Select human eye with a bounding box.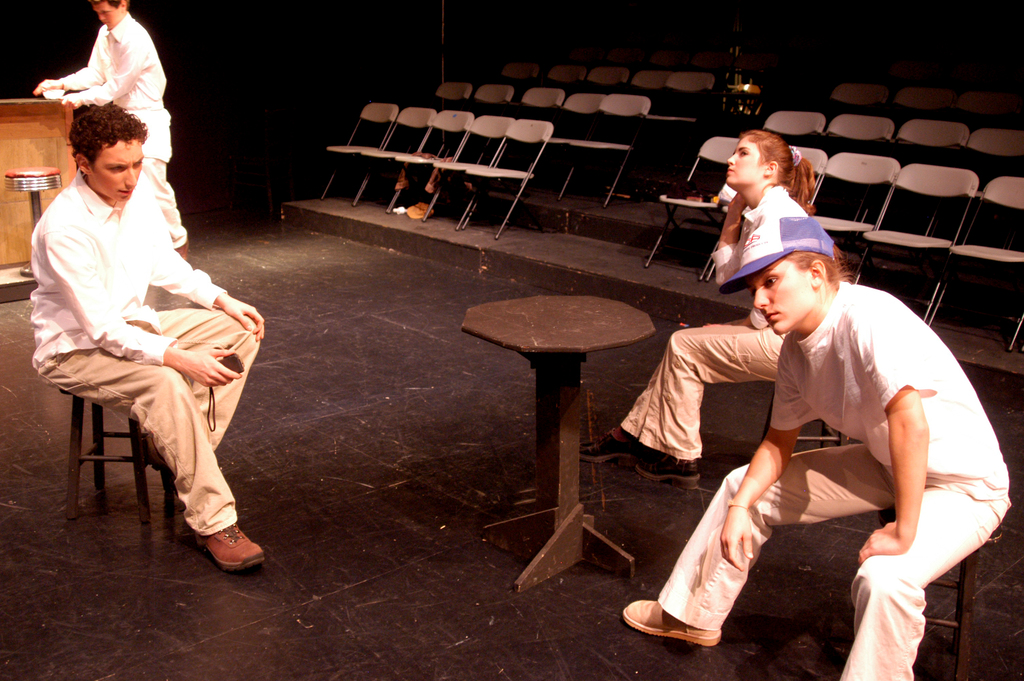
[left=760, top=275, right=776, bottom=290].
